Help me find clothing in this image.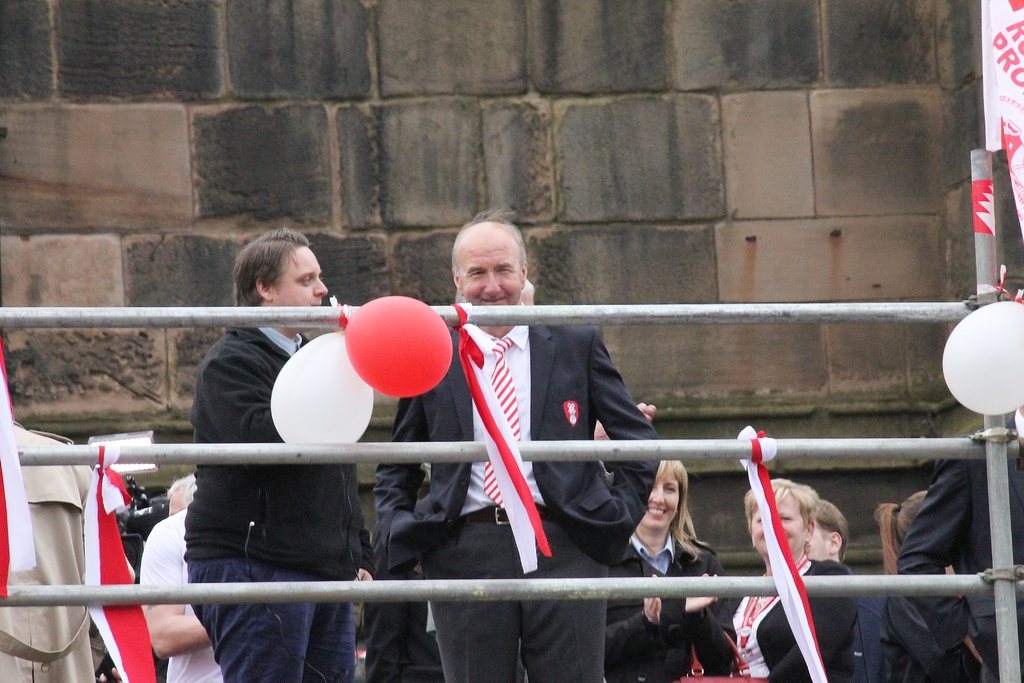
Found it: l=697, t=547, r=862, b=682.
